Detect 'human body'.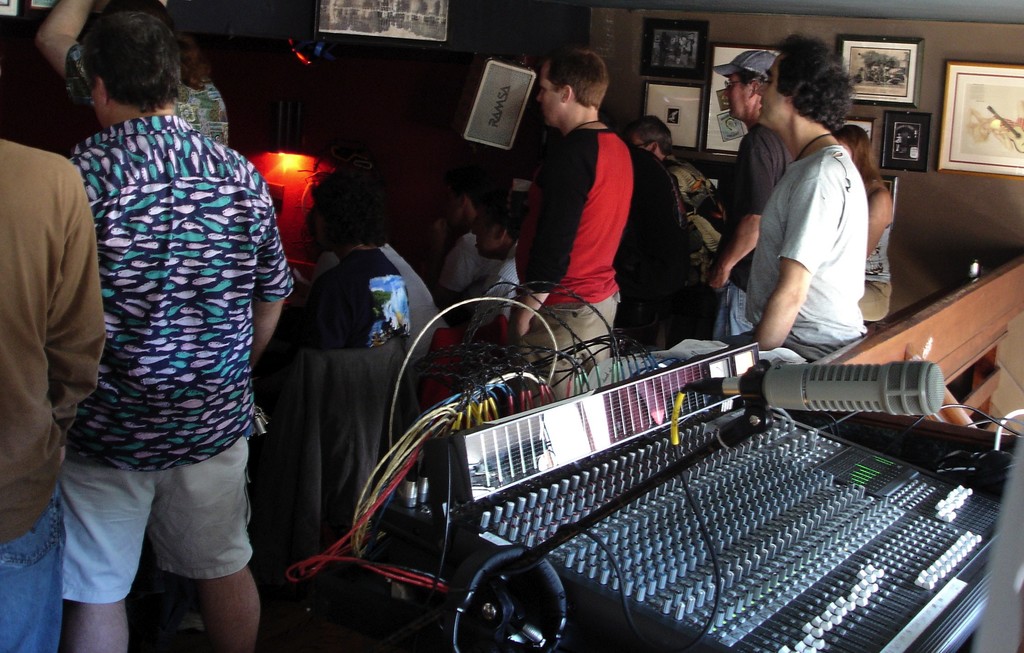
Detected at <bbox>32, 0, 242, 141</bbox>.
